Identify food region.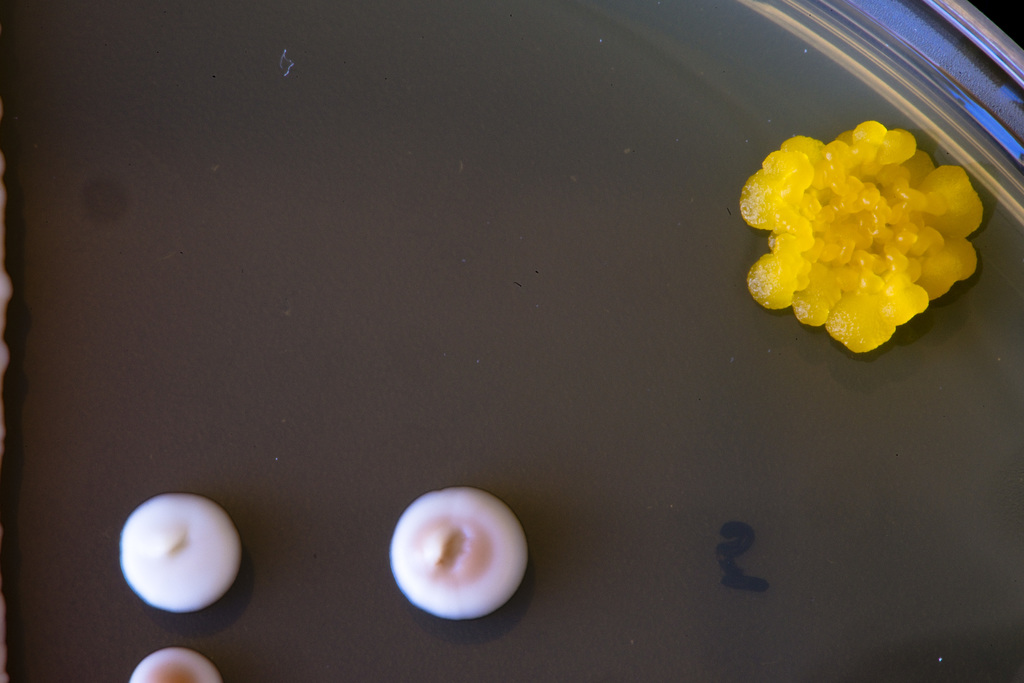
Region: pyautogui.locateOnScreen(120, 495, 241, 611).
